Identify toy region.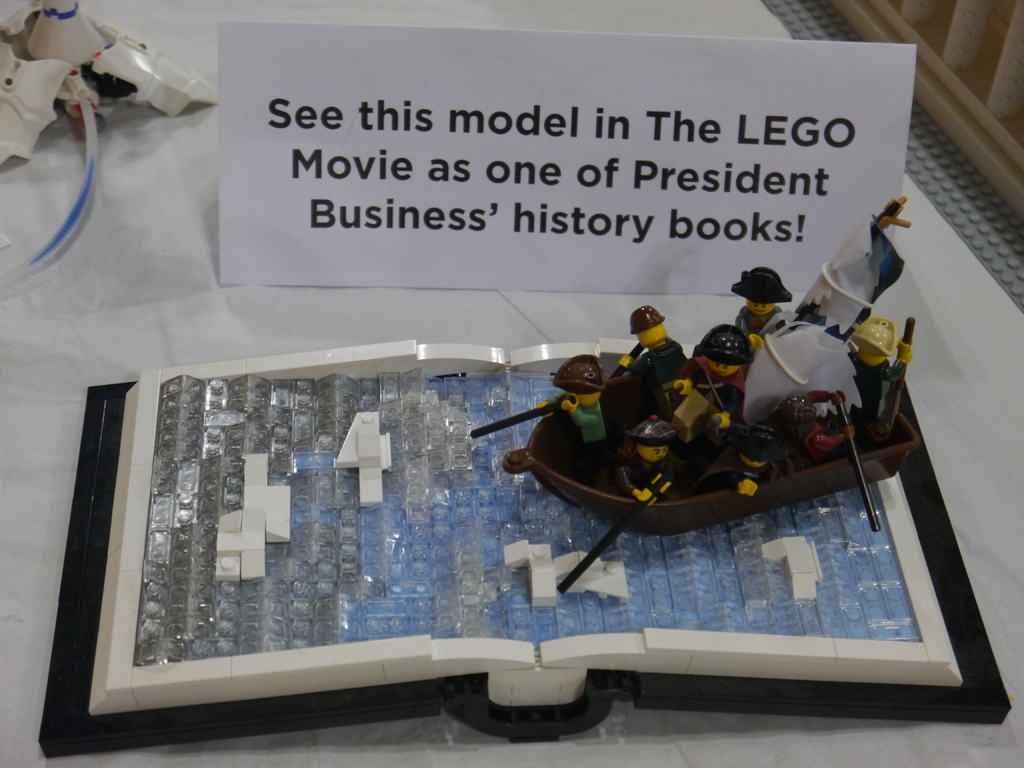
Region: [682,321,769,426].
